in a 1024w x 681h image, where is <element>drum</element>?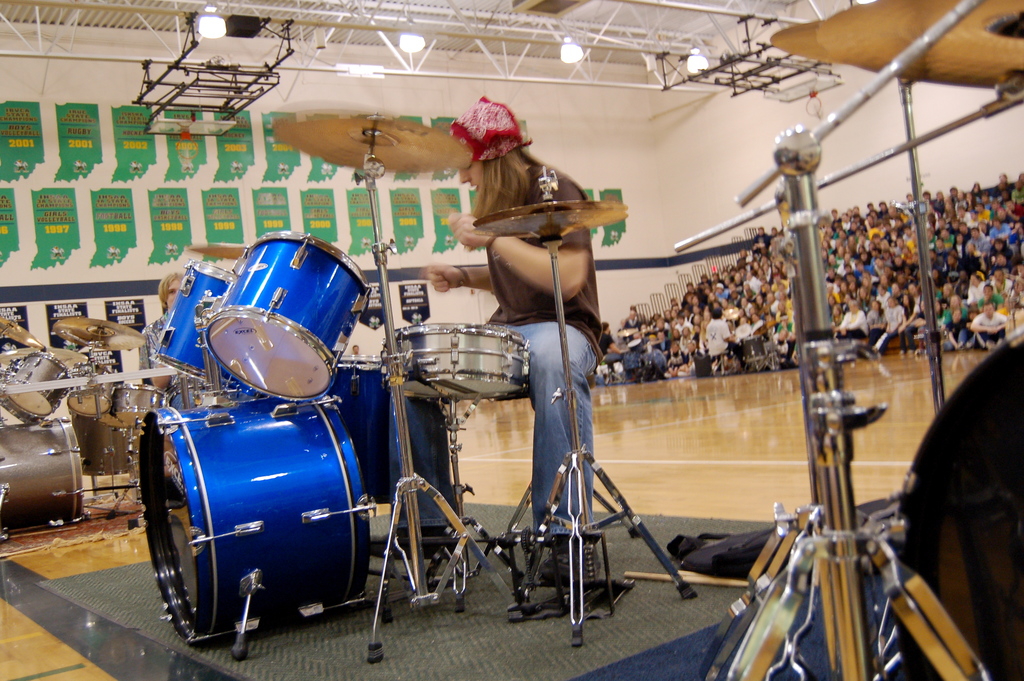
[x1=111, y1=384, x2=155, y2=427].
